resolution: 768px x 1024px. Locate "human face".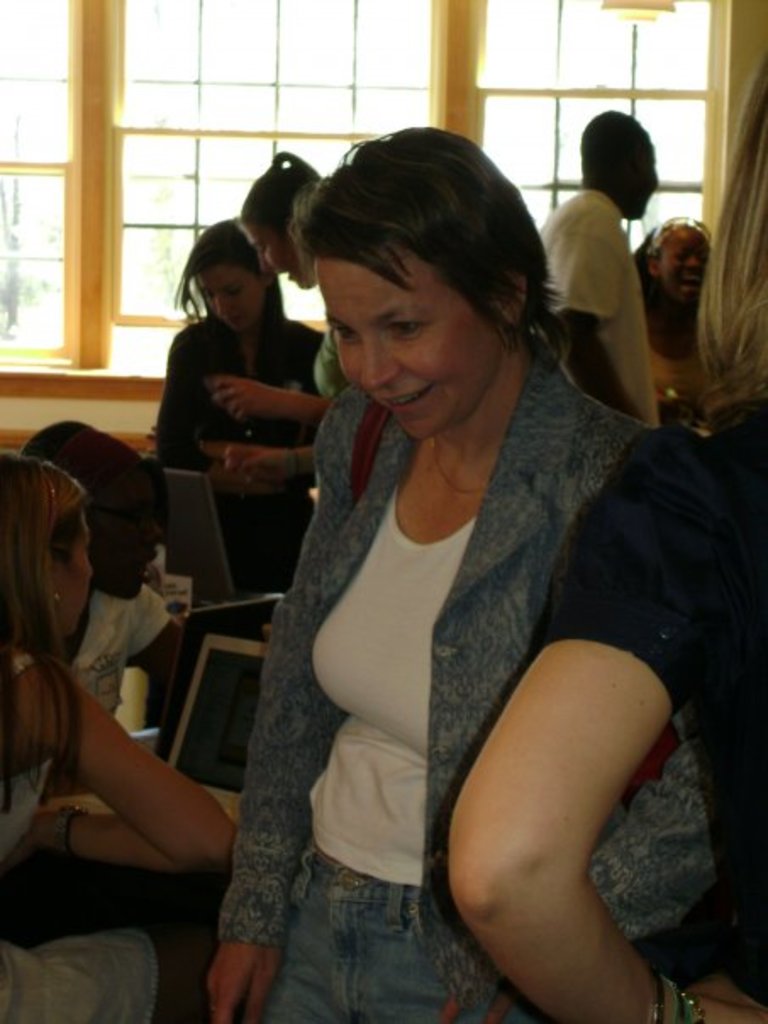
<box>200,266,263,322</box>.
